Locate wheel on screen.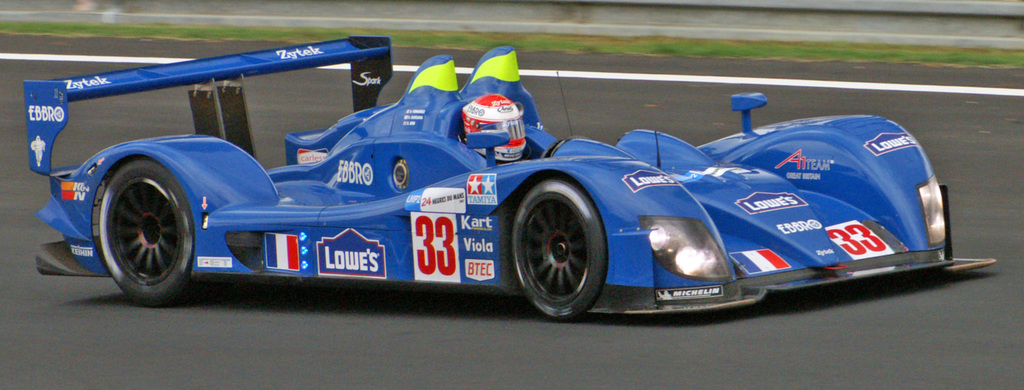
On screen at [left=545, top=135, right=566, bottom=158].
